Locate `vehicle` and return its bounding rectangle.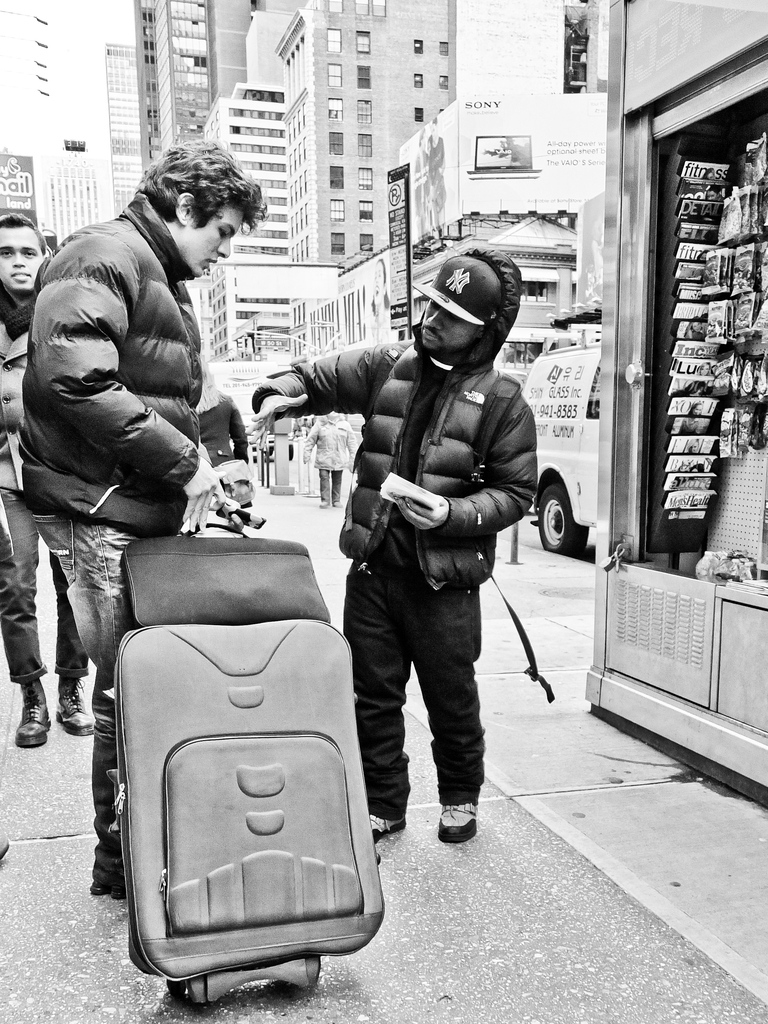
l=522, t=339, r=600, b=562.
